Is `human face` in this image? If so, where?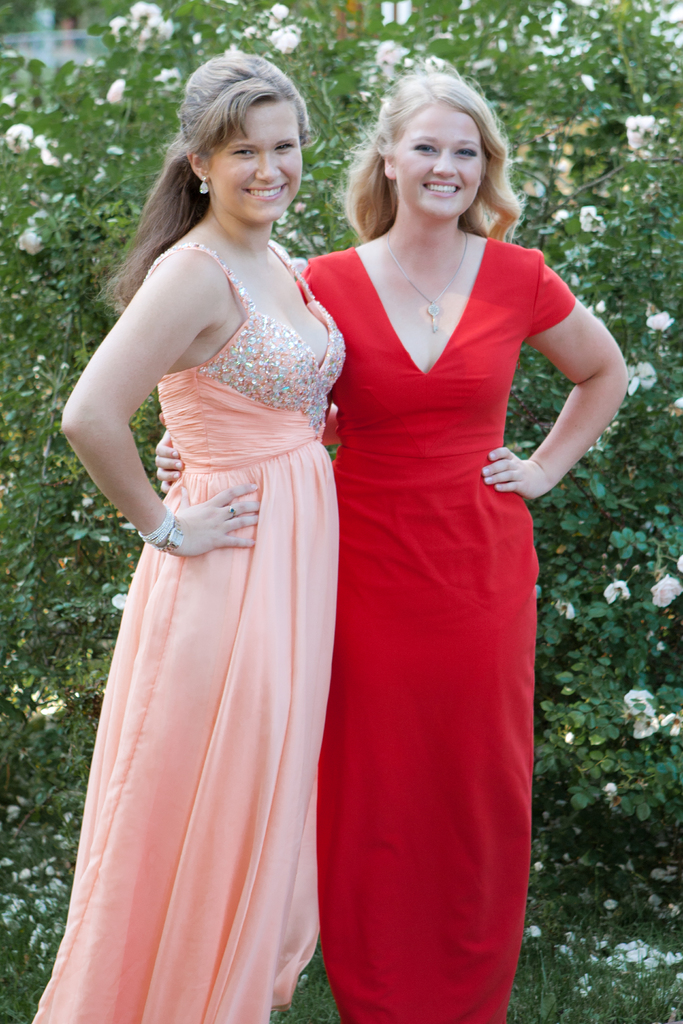
Yes, at (x1=386, y1=95, x2=488, y2=225).
